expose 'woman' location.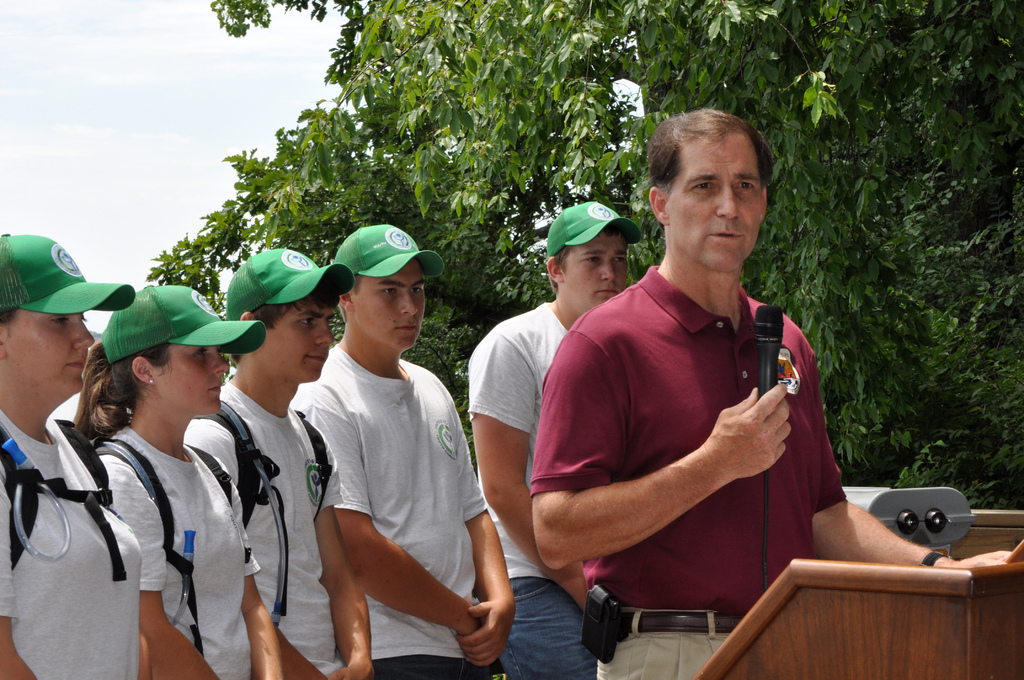
Exposed at Rect(70, 281, 281, 679).
